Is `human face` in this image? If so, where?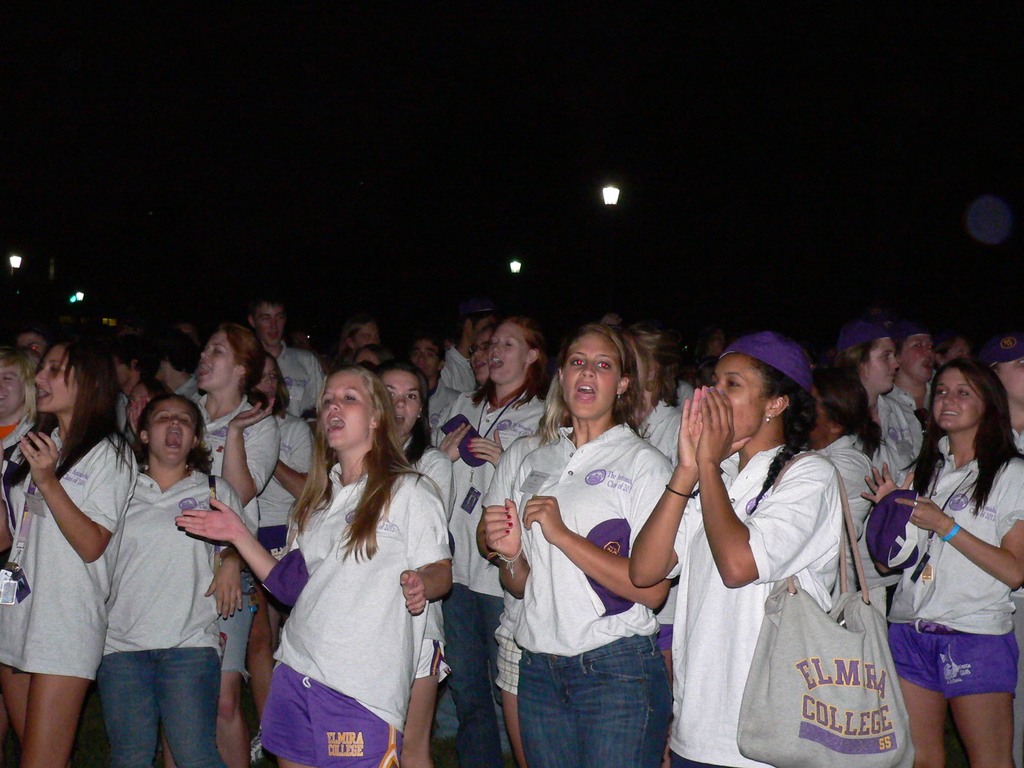
Yes, at {"left": 254, "top": 360, "right": 279, "bottom": 394}.
